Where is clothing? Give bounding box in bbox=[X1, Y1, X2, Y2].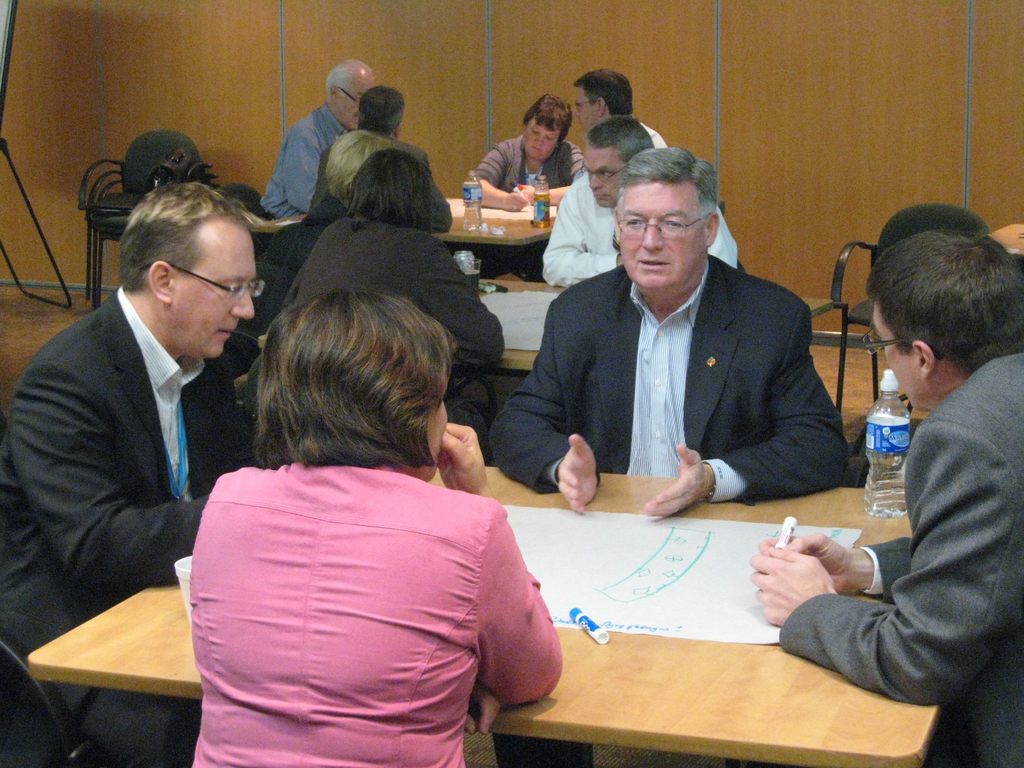
bbox=[269, 211, 486, 437].
